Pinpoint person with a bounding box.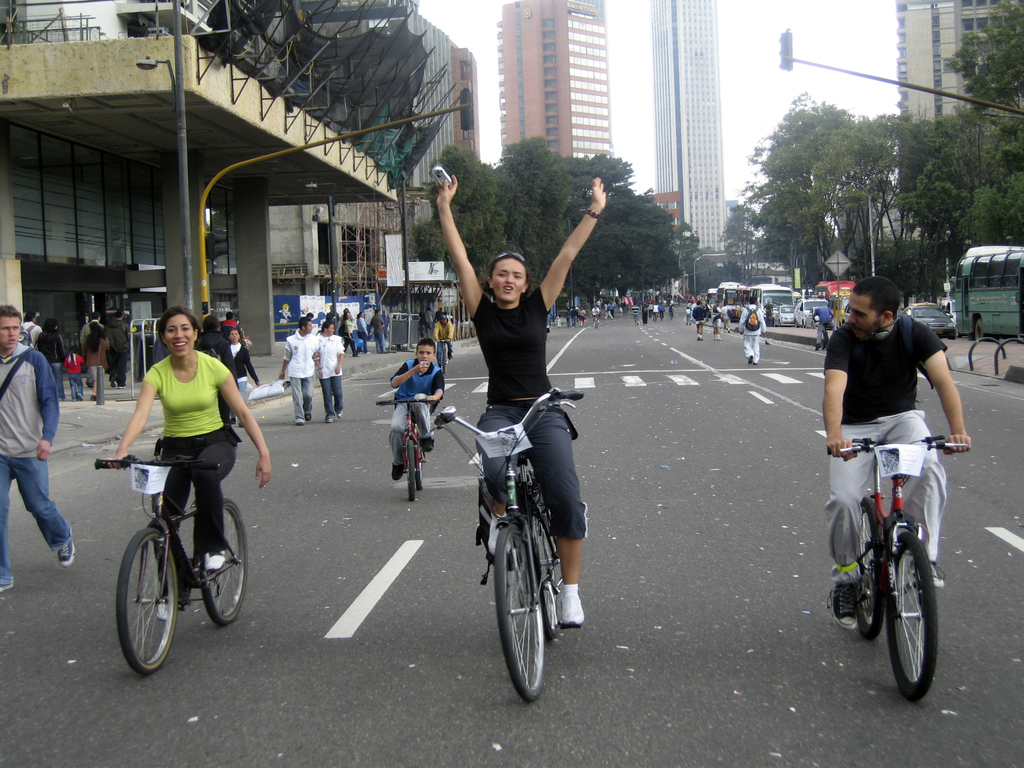
<bbox>610, 292, 618, 318</bbox>.
